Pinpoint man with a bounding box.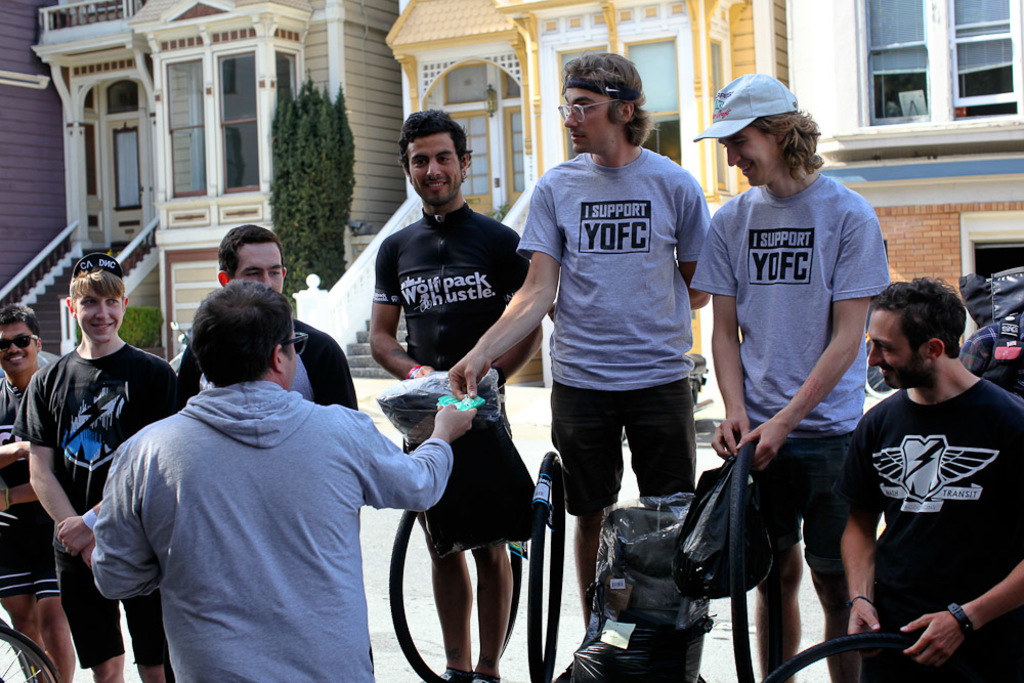
bbox(0, 308, 61, 682).
